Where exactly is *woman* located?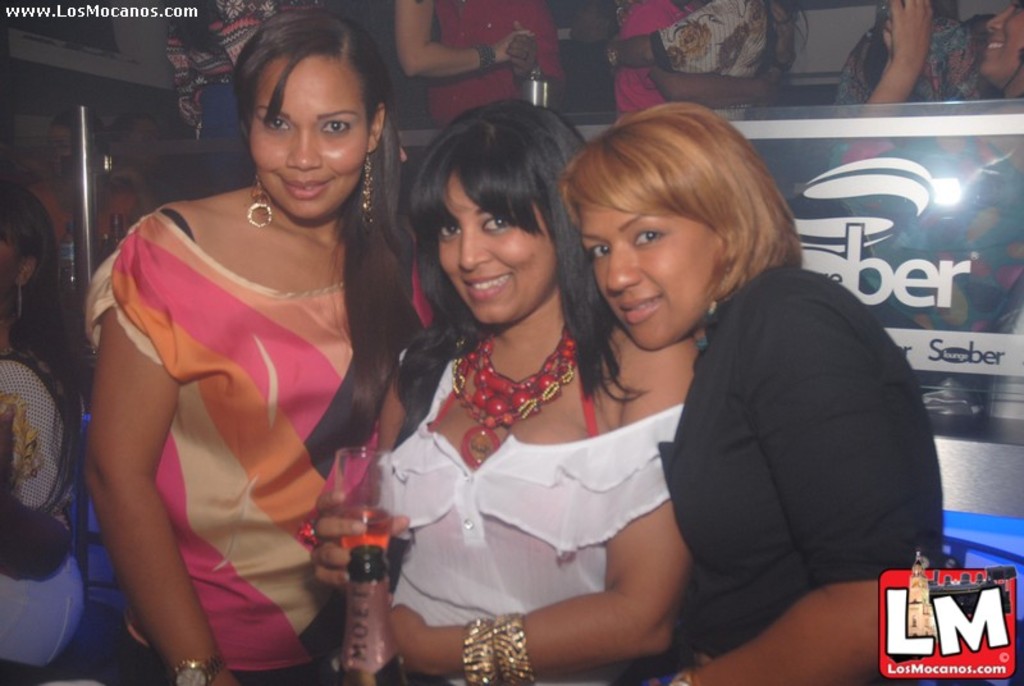
Its bounding box is x1=311 y1=96 x2=701 y2=685.
